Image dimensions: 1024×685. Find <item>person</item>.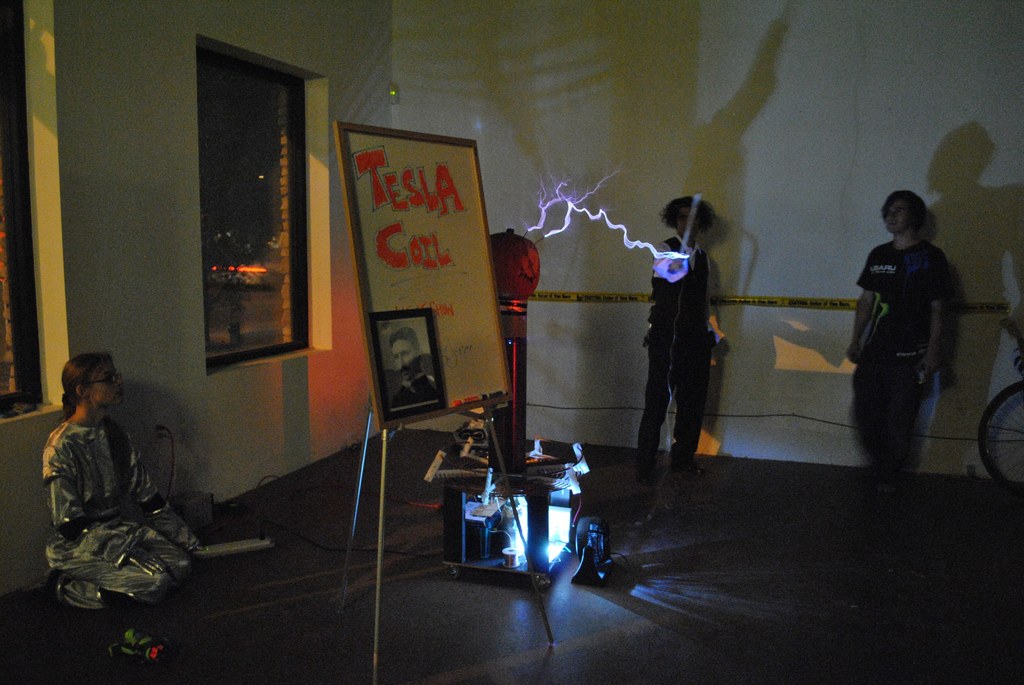
rect(635, 191, 728, 494).
